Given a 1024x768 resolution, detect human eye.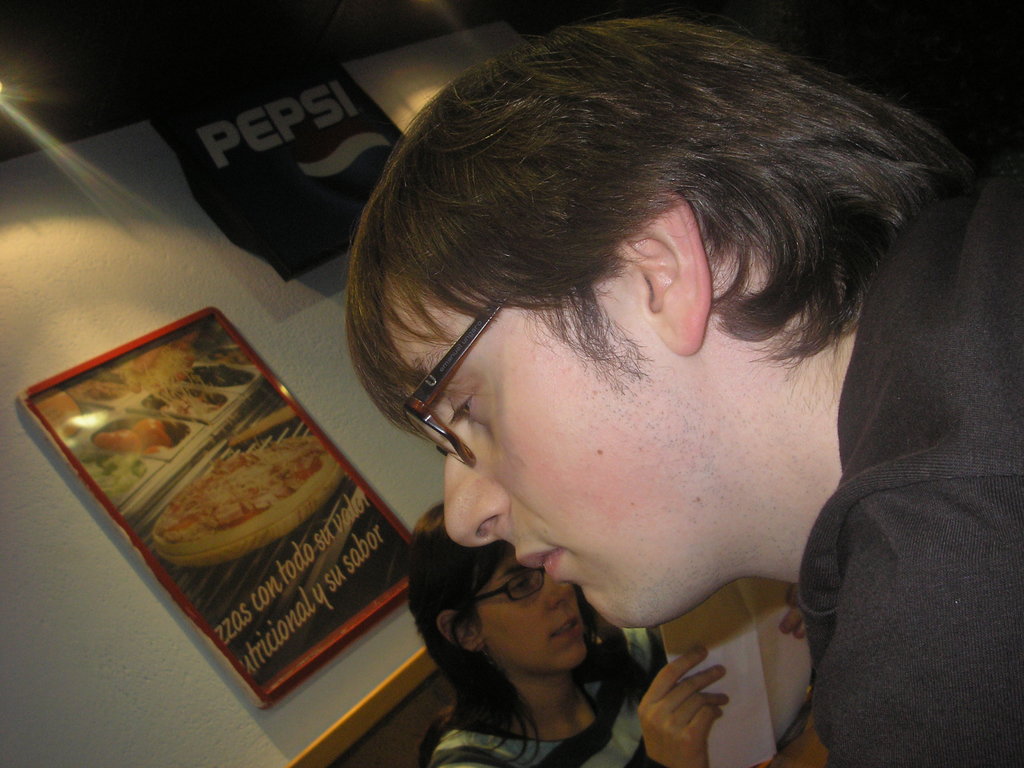
[442, 379, 499, 436].
